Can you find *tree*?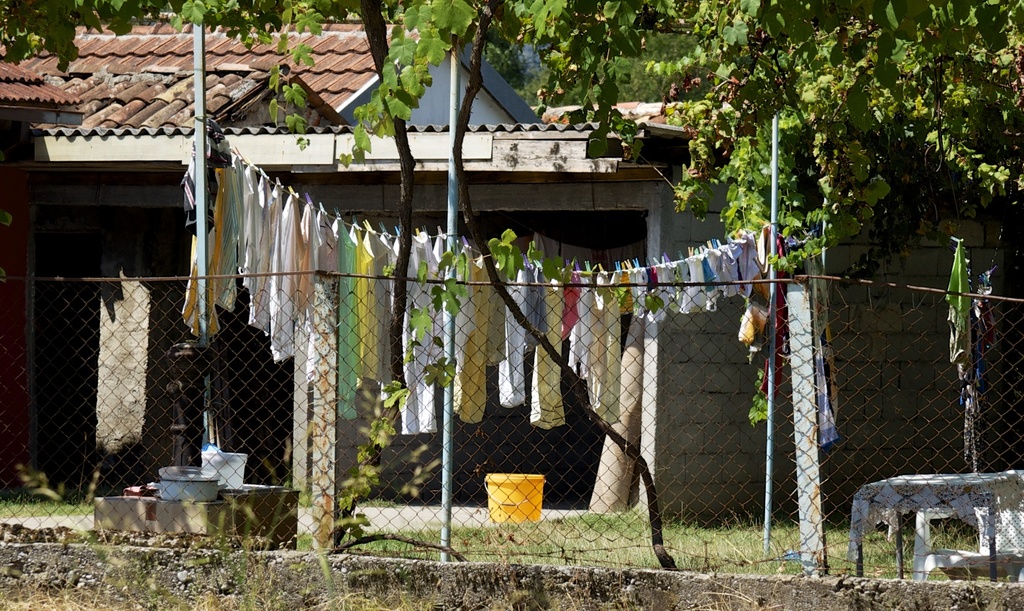
Yes, bounding box: rect(727, 5, 1010, 325).
